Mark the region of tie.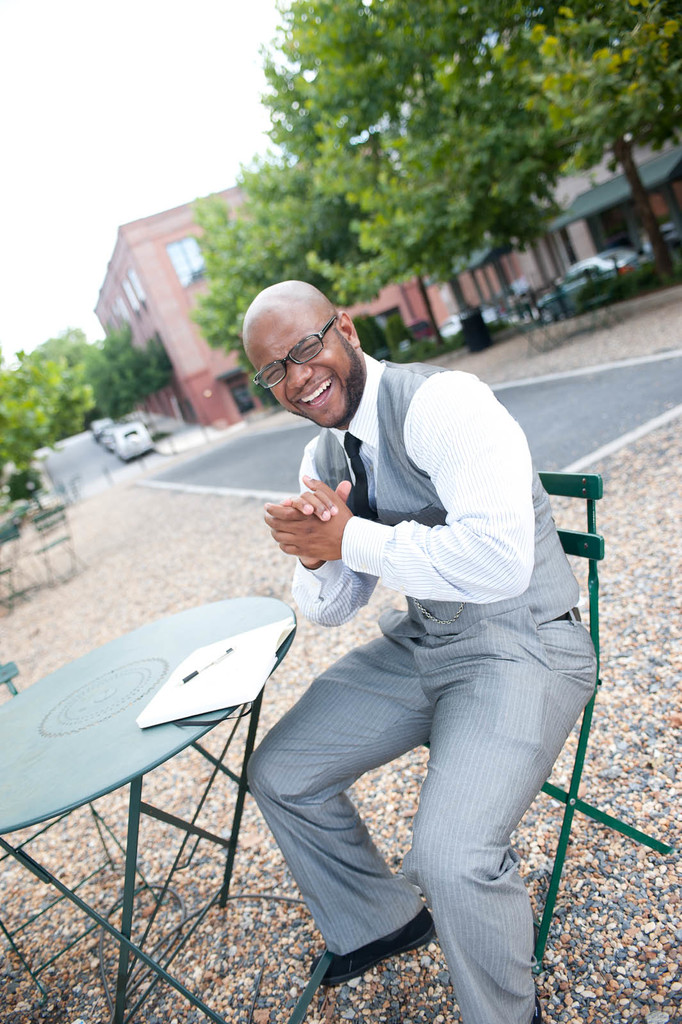
Region: 344/431/370/522.
